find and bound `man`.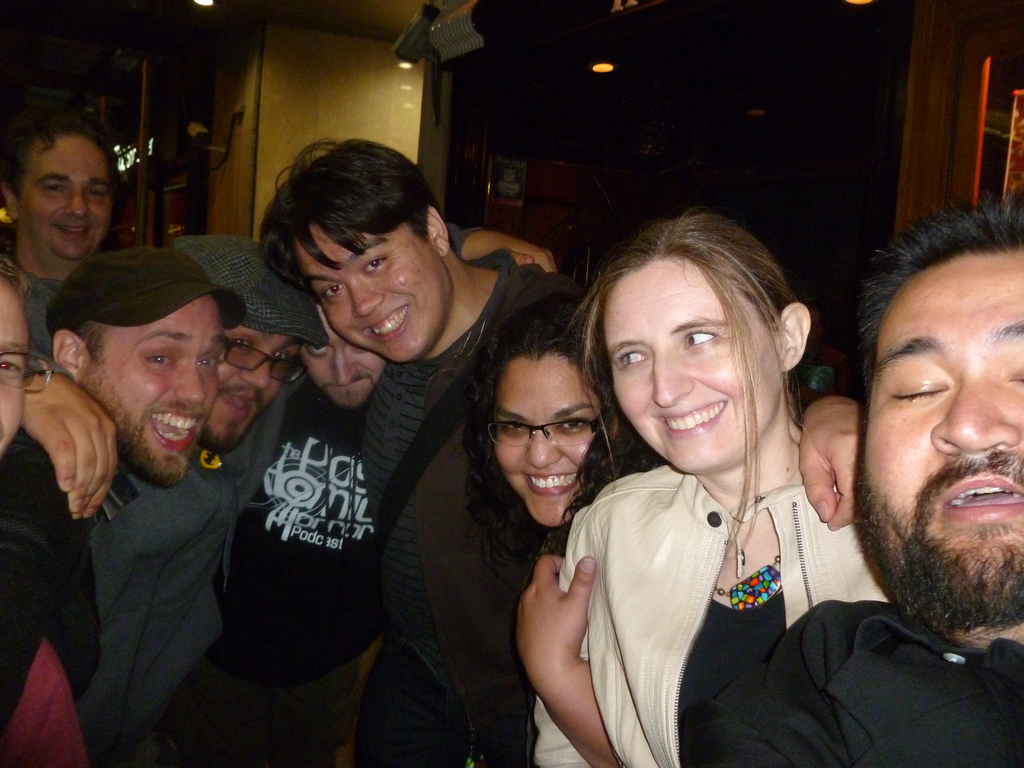
Bound: 273/136/597/767.
